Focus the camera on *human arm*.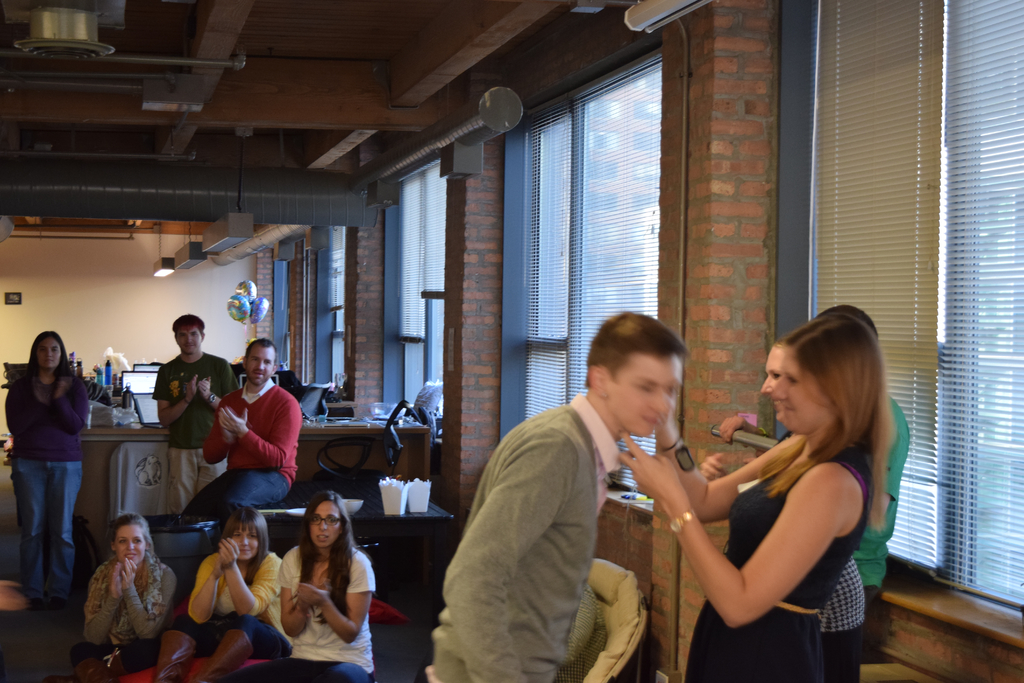
Focus region: bbox(219, 397, 301, 472).
